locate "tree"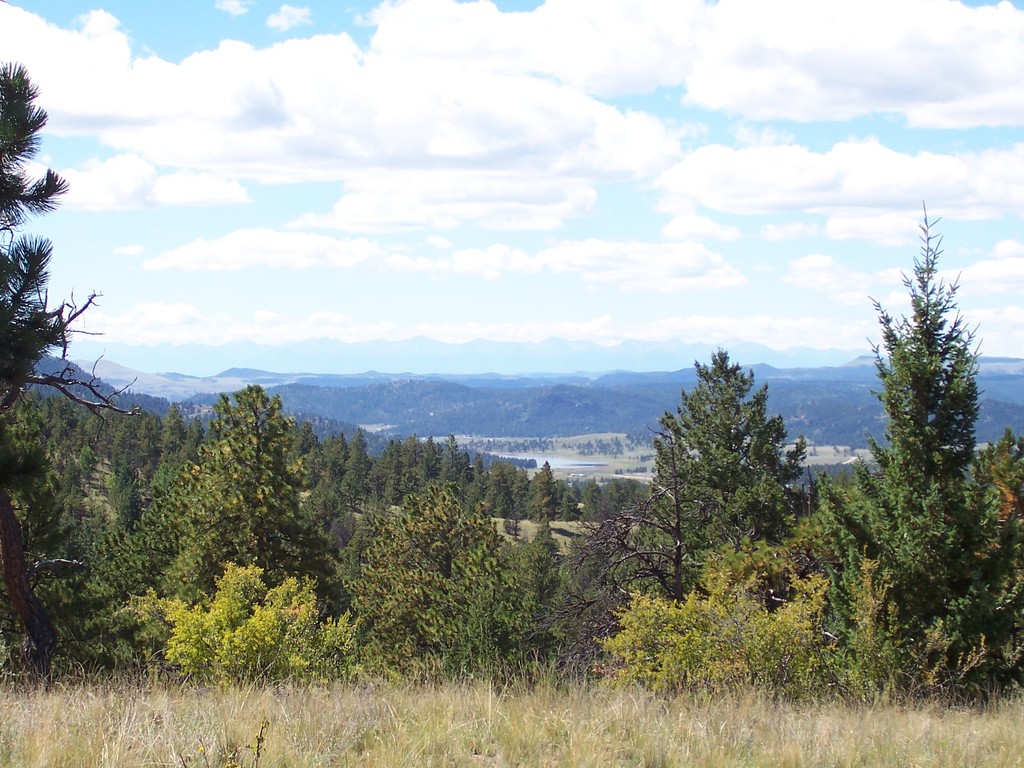
pyautogui.locateOnScreen(518, 455, 554, 527)
